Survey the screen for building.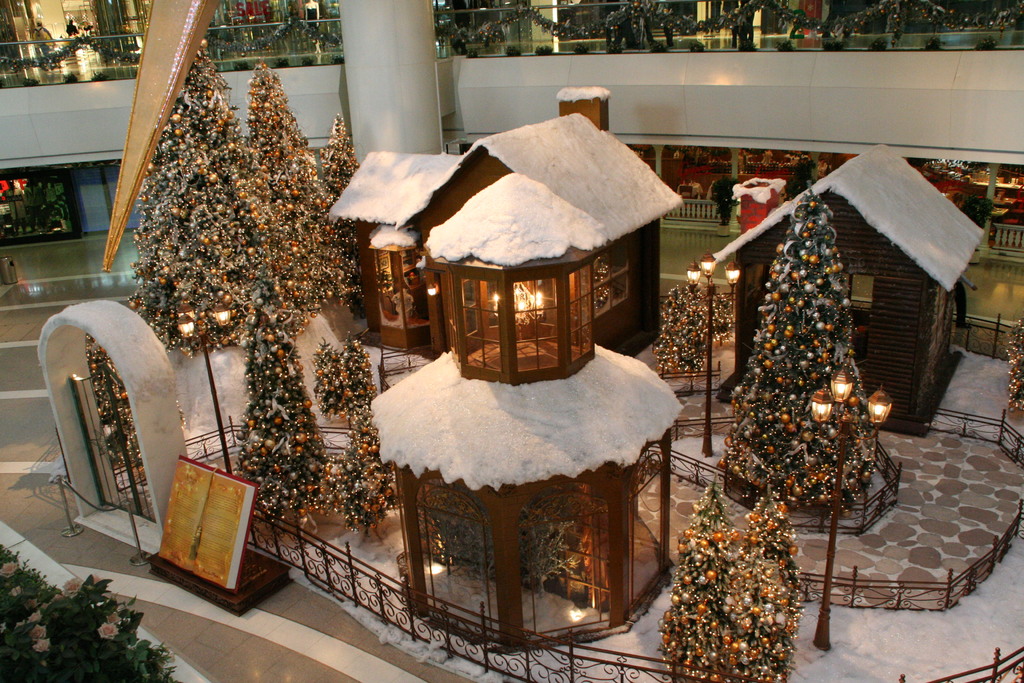
Survey found: <bbox>708, 139, 988, 431</bbox>.
